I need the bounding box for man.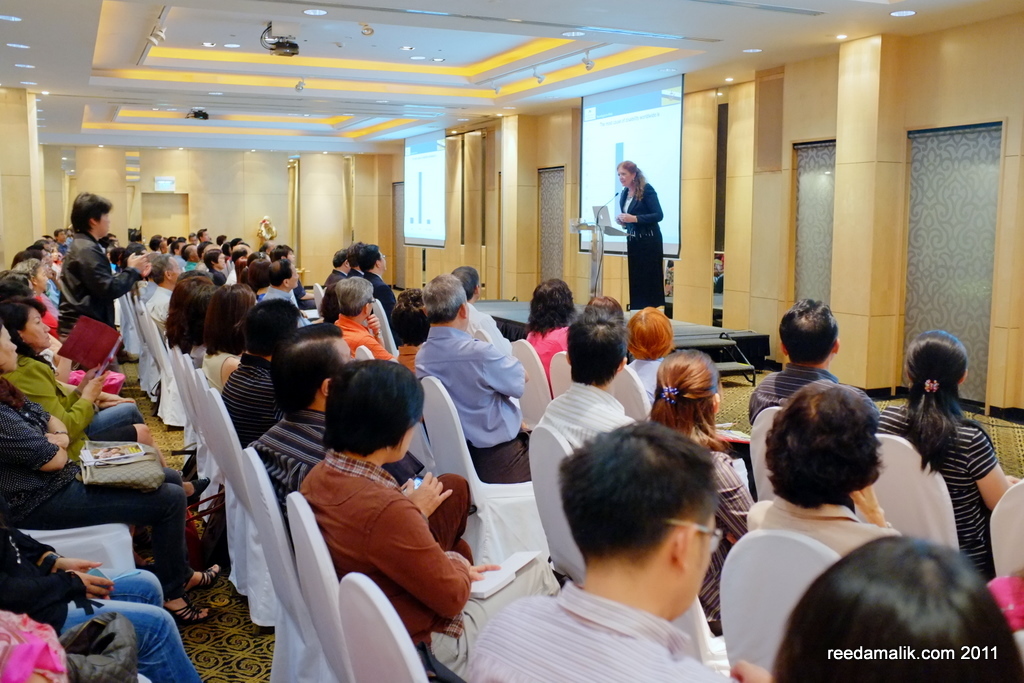
Here it is: (356, 244, 396, 310).
